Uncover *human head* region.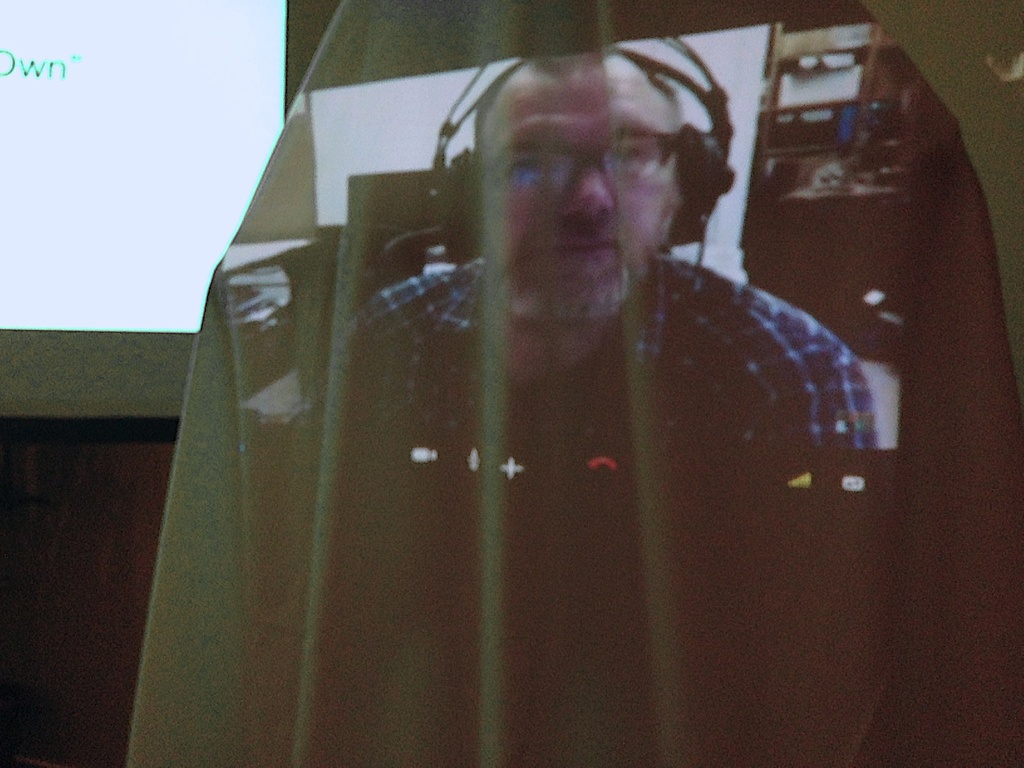
Uncovered: 449:56:718:318.
